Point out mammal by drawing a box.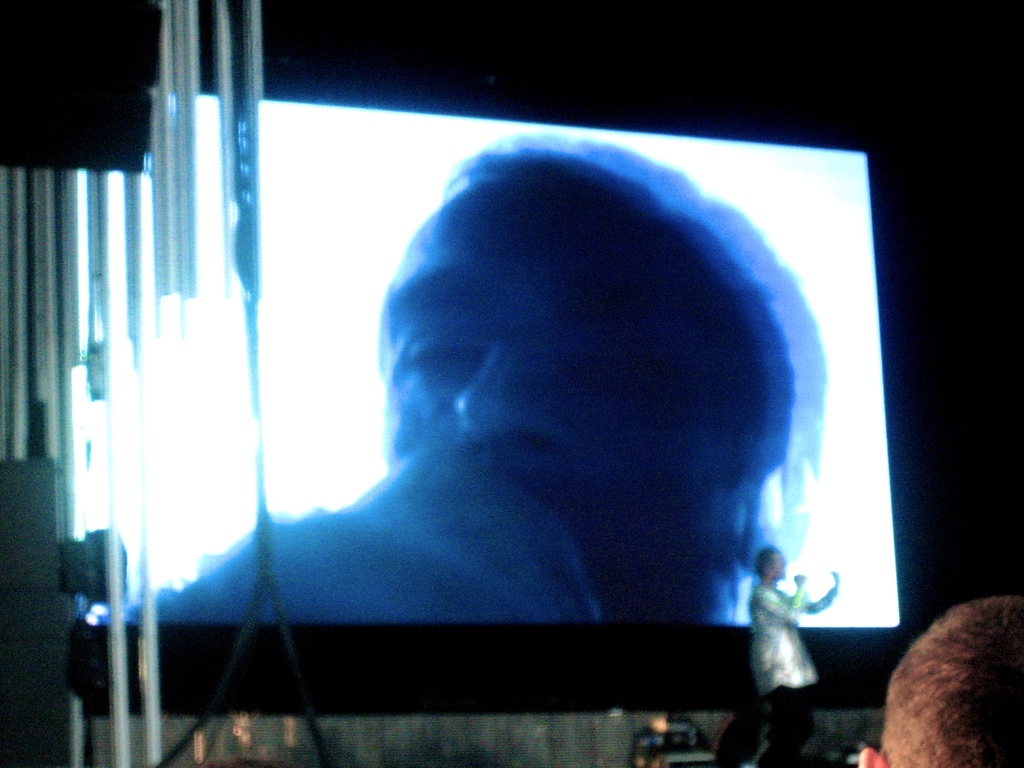
bbox=[748, 545, 840, 767].
